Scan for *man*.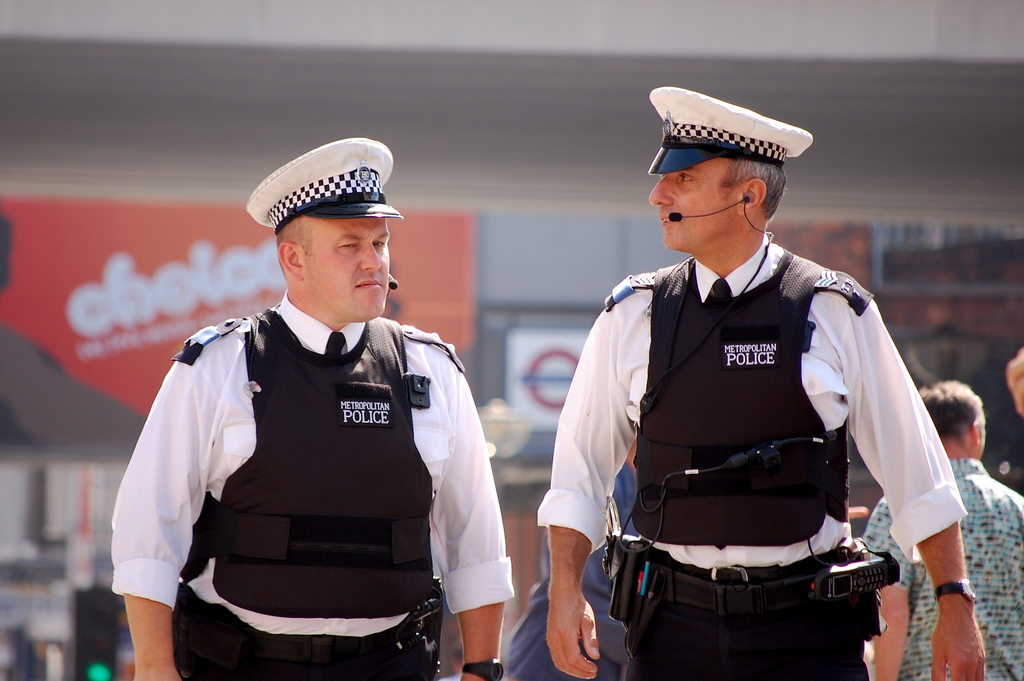
Scan result: (545,83,984,680).
